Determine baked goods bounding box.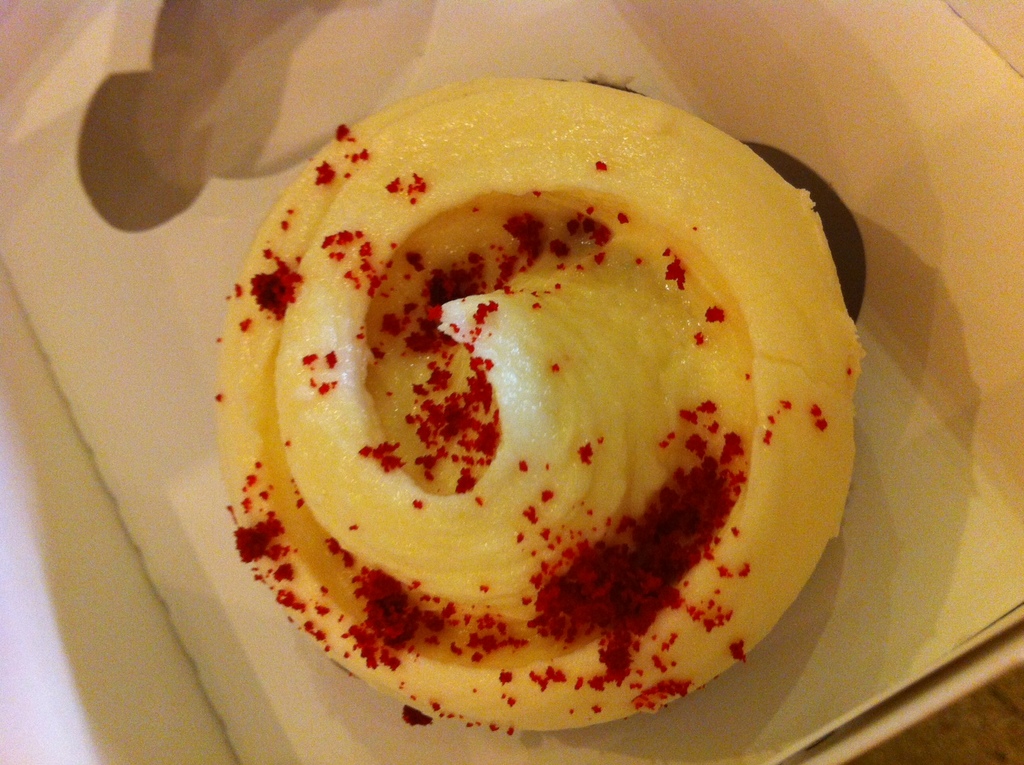
Determined: [215,77,879,730].
